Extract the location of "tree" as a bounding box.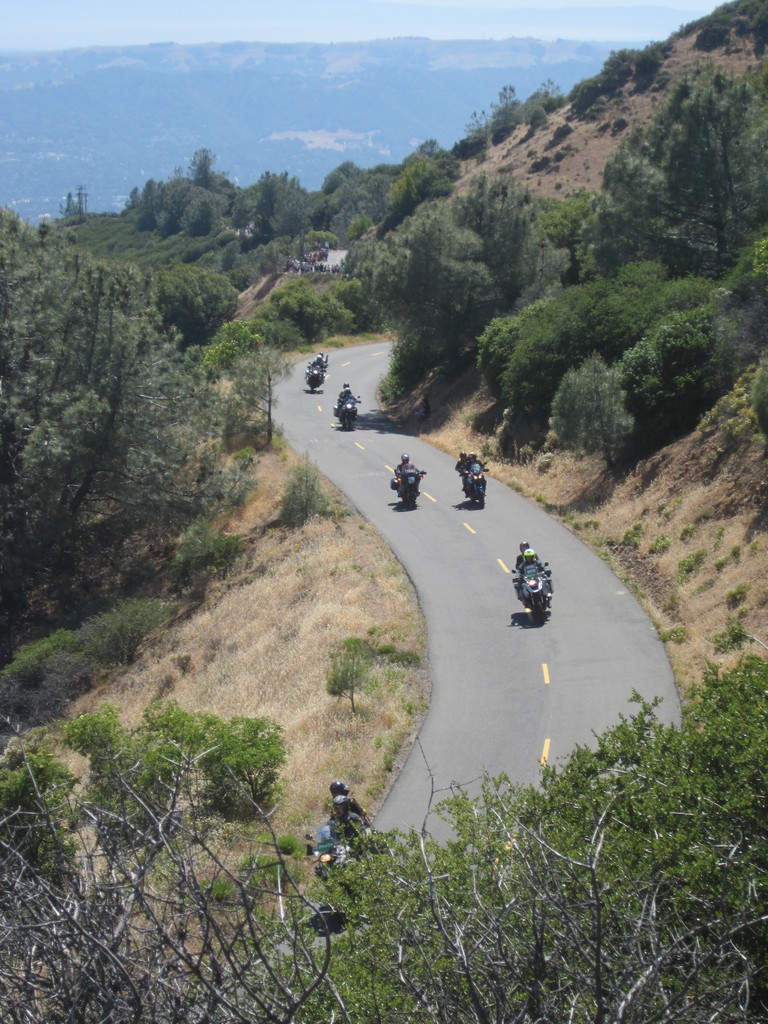
[0, 641, 95, 720].
